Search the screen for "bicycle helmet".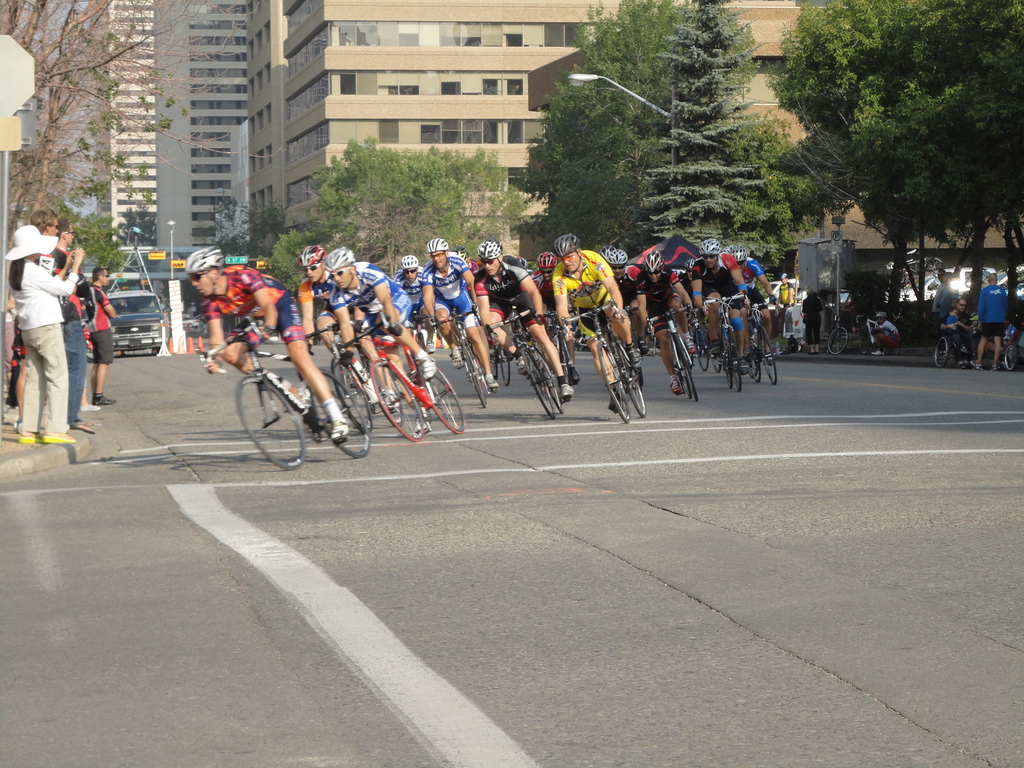
Found at crop(539, 246, 557, 271).
